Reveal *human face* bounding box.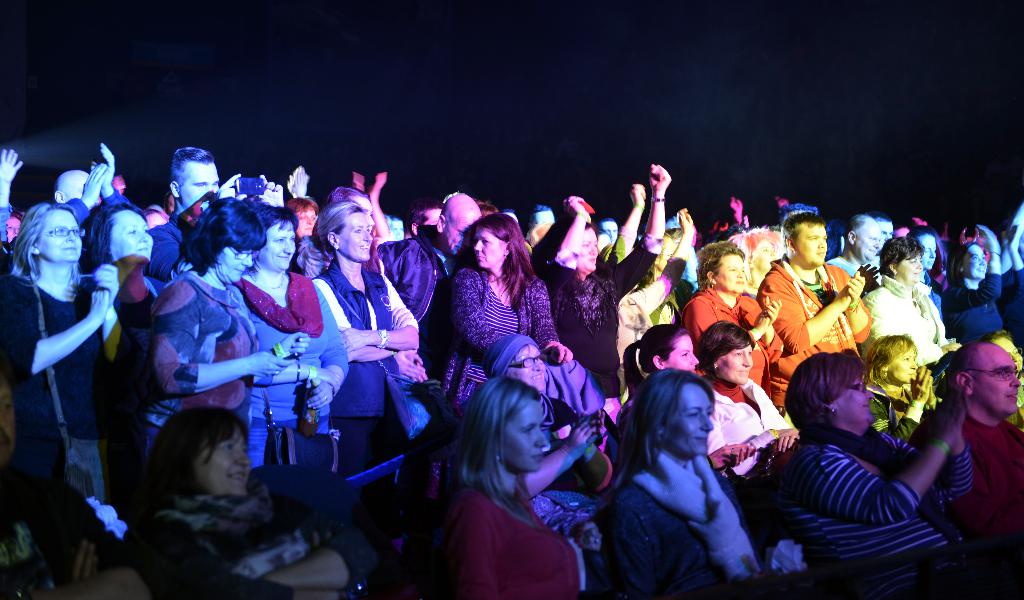
Revealed: {"x1": 899, "y1": 255, "x2": 924, "y2": 284}.
